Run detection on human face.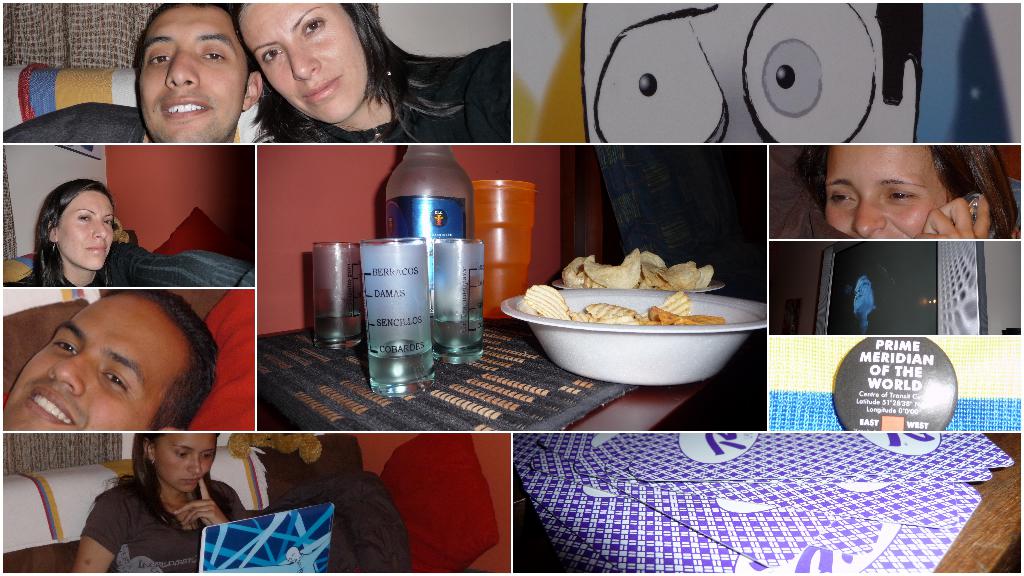
Result: bbox(824, 149, 950, 238).
